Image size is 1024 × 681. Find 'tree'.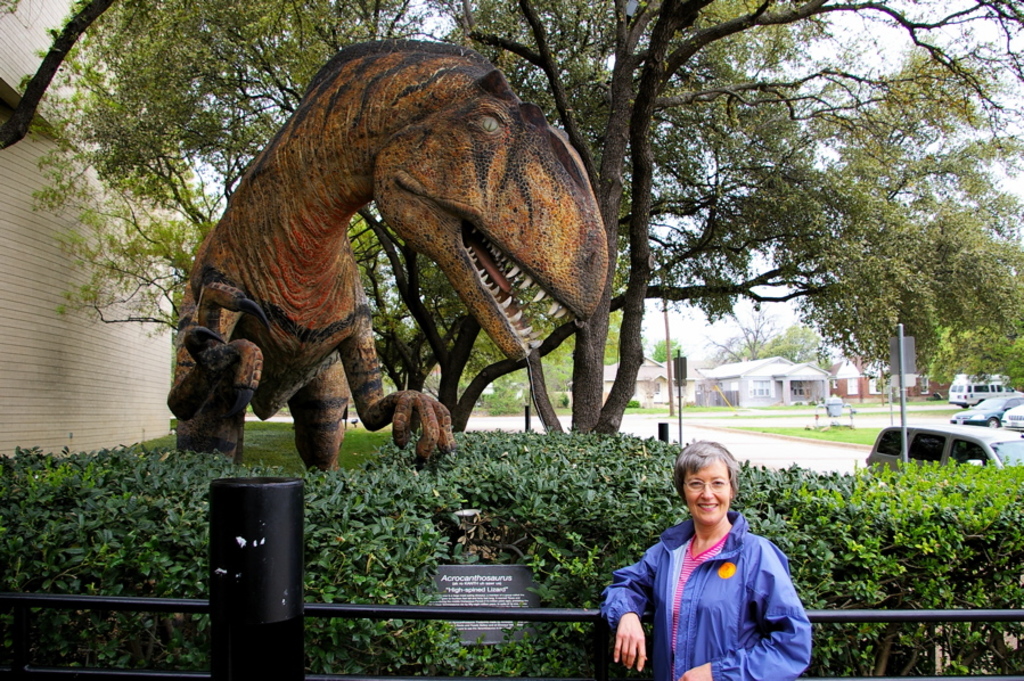
rect(495, 307, 624, 379).
